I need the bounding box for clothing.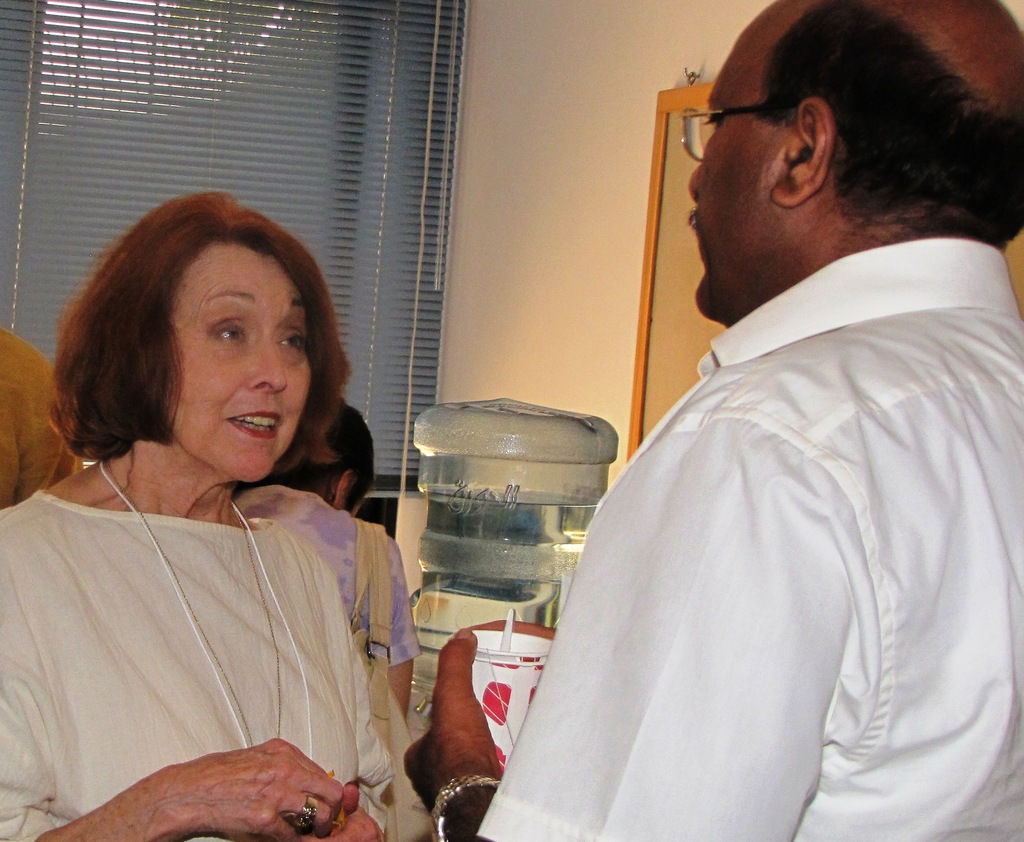
Here it is: <bbox>548, 171, 994, 841</bbox>.
